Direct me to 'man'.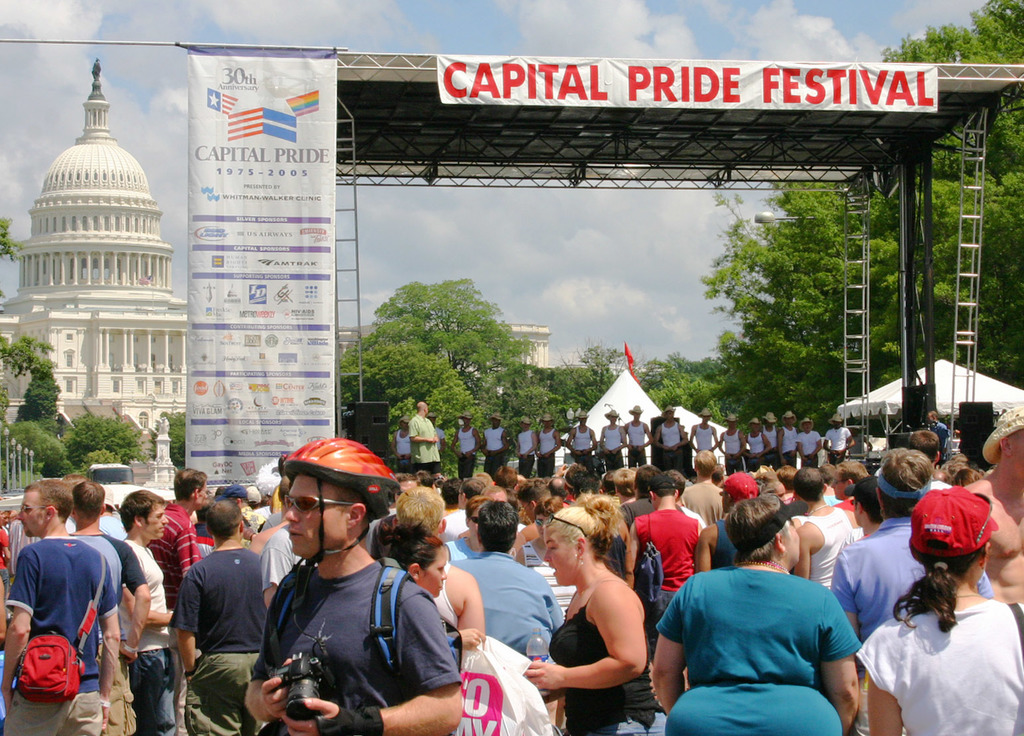
Direction: (538,416,563,483).
